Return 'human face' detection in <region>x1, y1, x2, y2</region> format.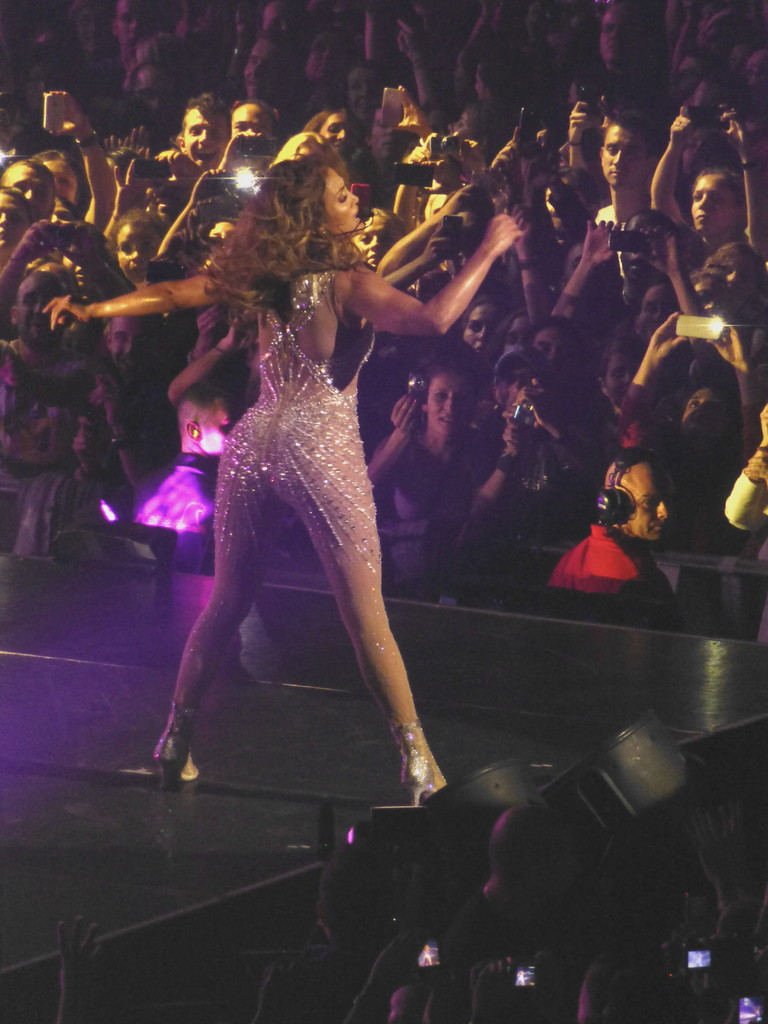
<region>248, 35, 288, 99</region>.
